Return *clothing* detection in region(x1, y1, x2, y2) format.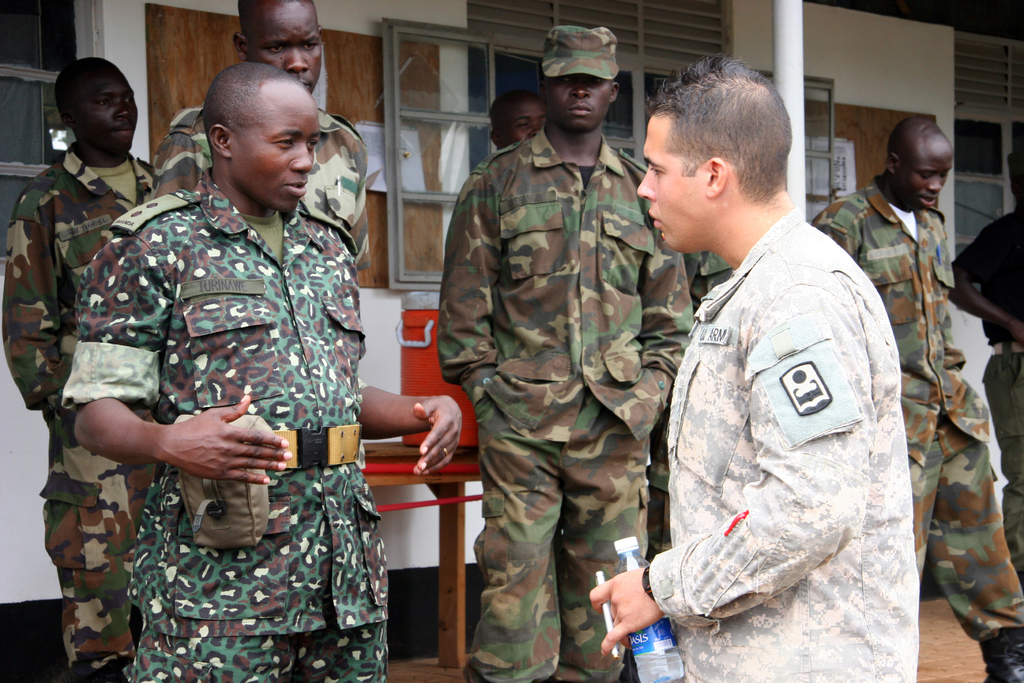
region(433, 128, 705, 682).
